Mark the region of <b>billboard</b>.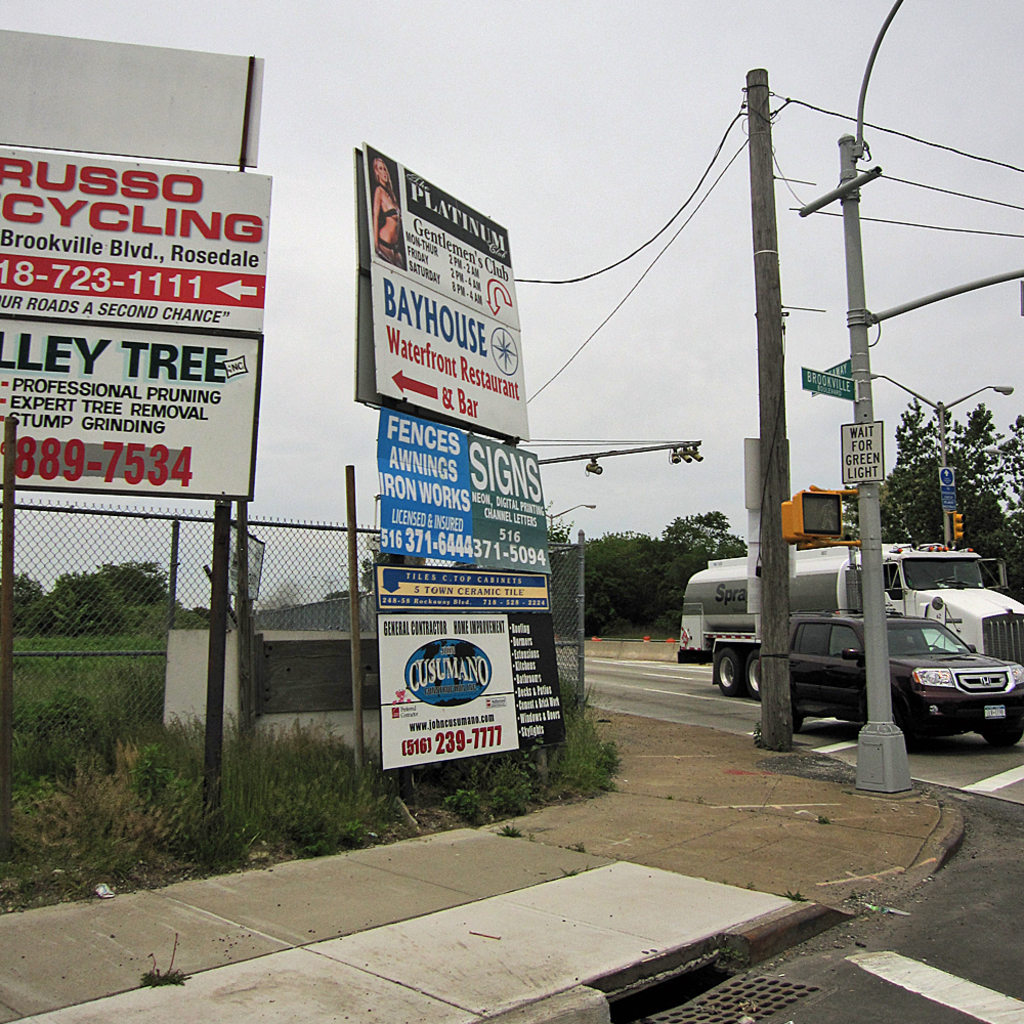
Region: [x1=0, y1=38, x2=252, y2=164].
